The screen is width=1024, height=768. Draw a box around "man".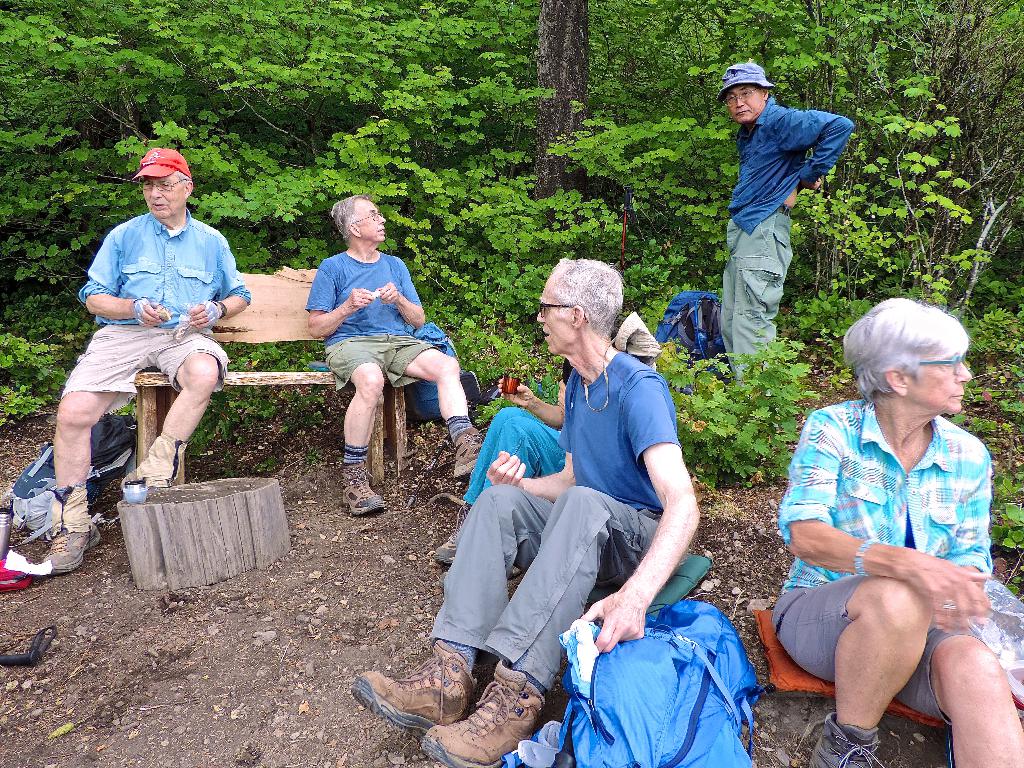
(347, 257, 703, 767).
